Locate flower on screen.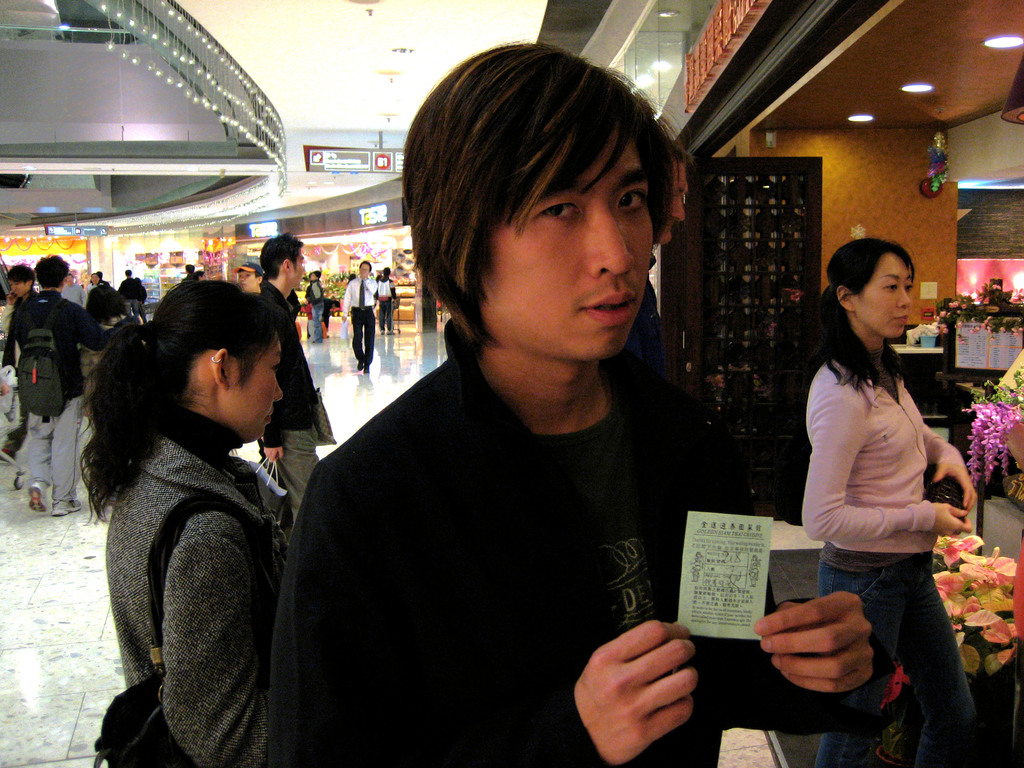
On screen at 955,550,1014,586.
